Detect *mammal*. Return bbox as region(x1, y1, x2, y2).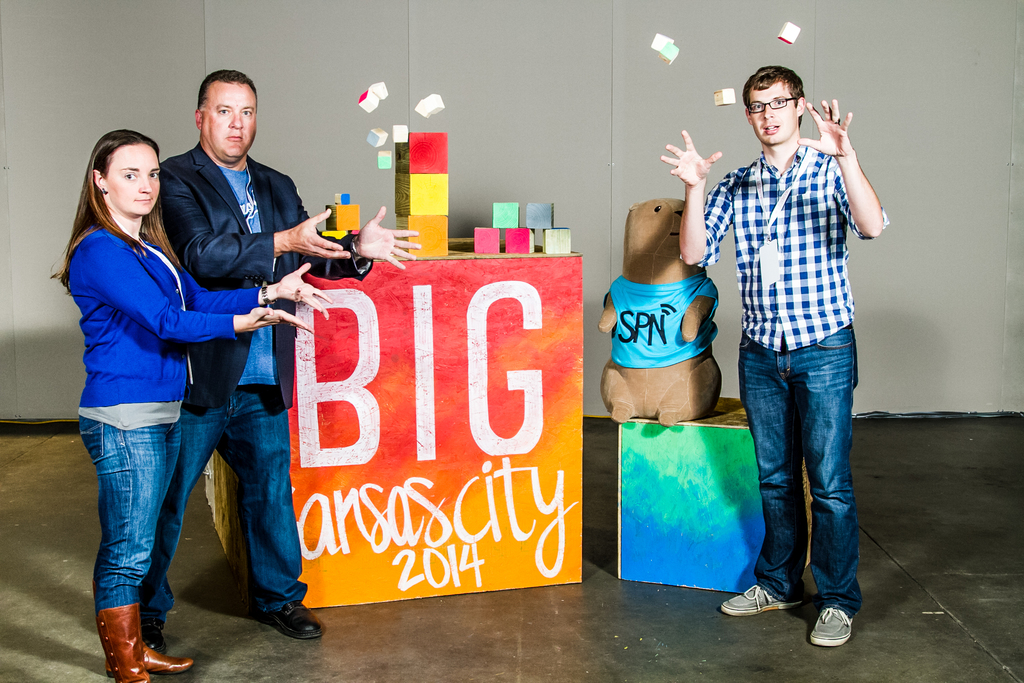
region(49, 127, 332, 682).
